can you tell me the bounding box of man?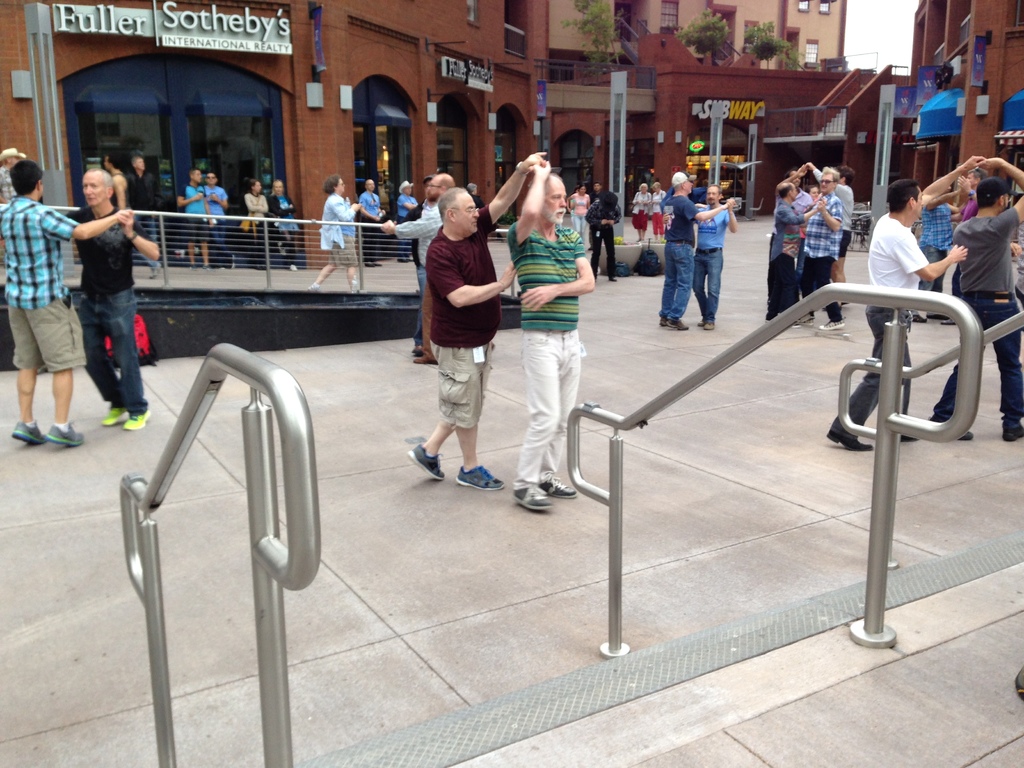
rect(356, 179, 380, 261).
